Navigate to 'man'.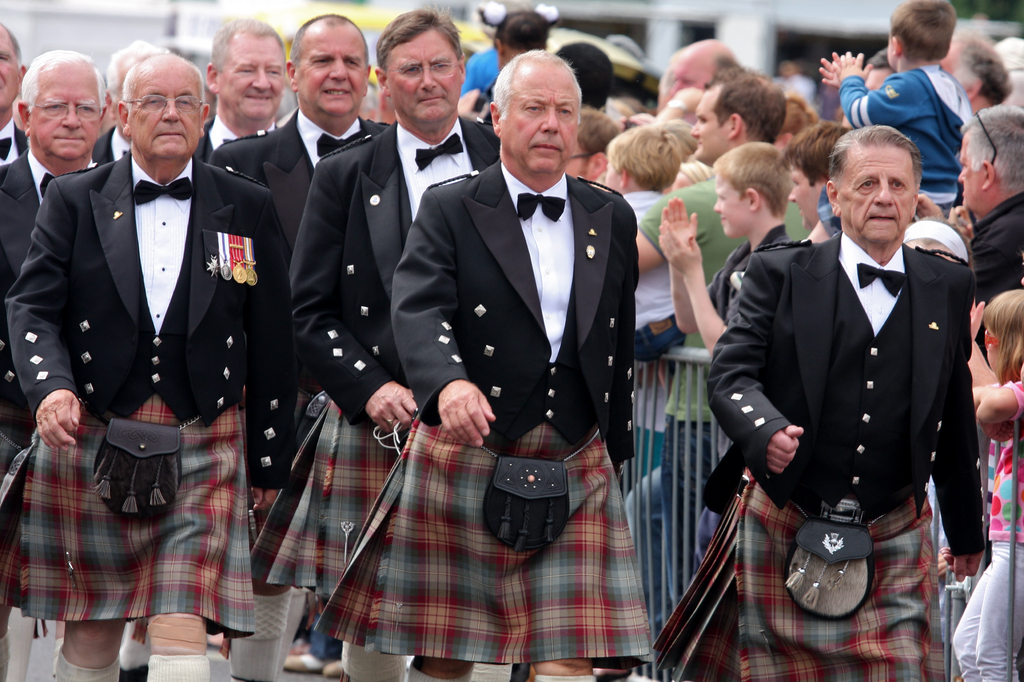
Navigation target: detection(913, 103, 1023, 650).
